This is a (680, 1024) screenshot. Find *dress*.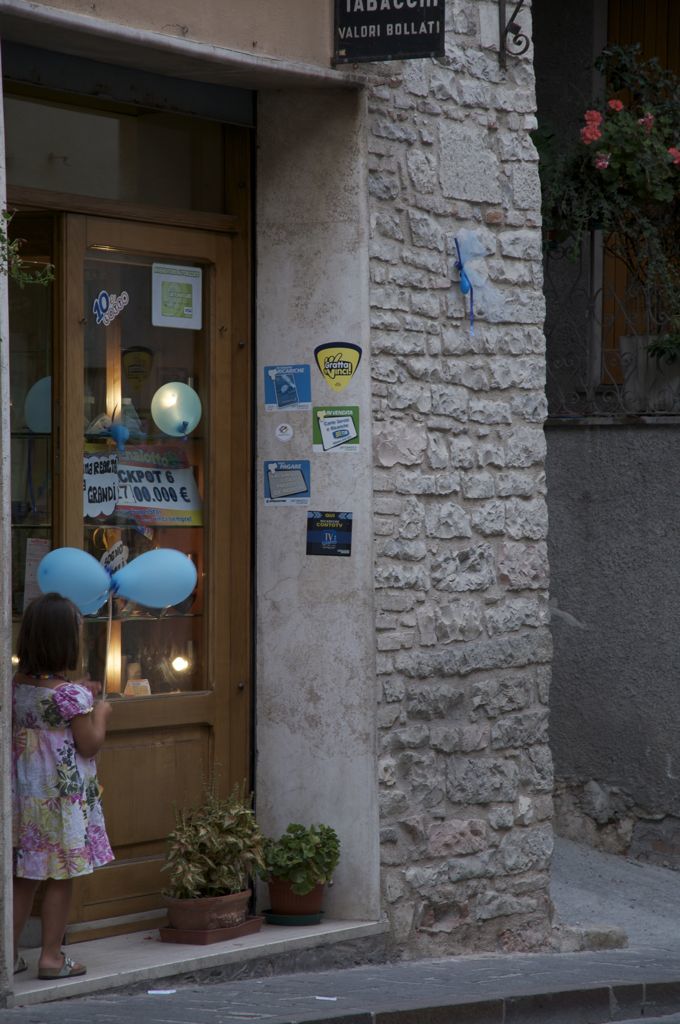
Bounding box: (x1=9, y1=683, x2=116, y2=882).
